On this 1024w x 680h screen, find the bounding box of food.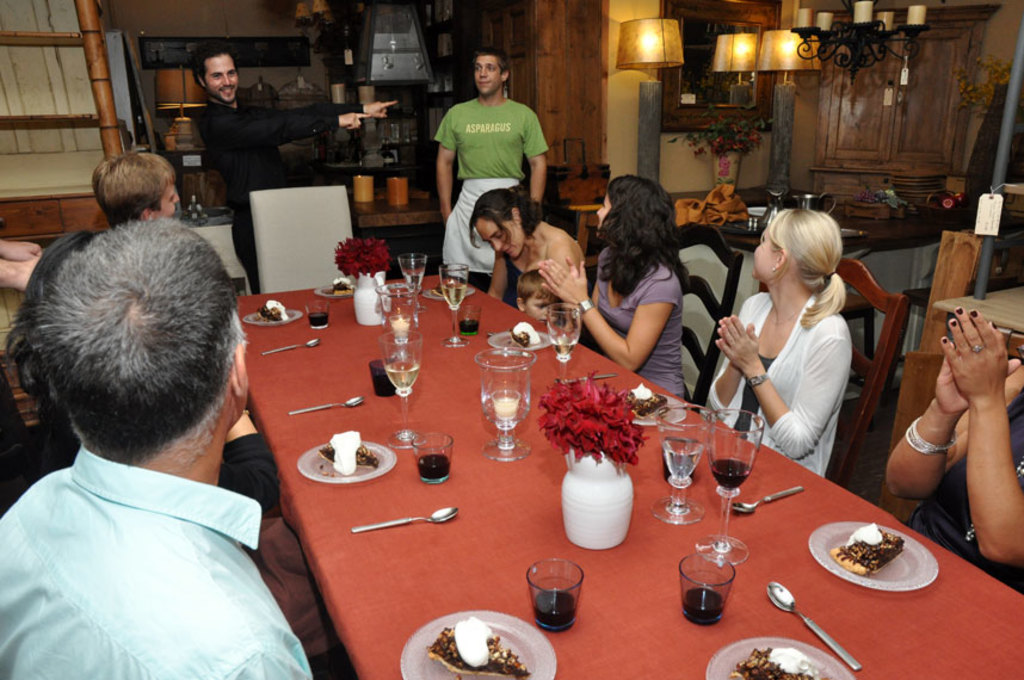
Bounding box: [829, 534, 917, 598].
